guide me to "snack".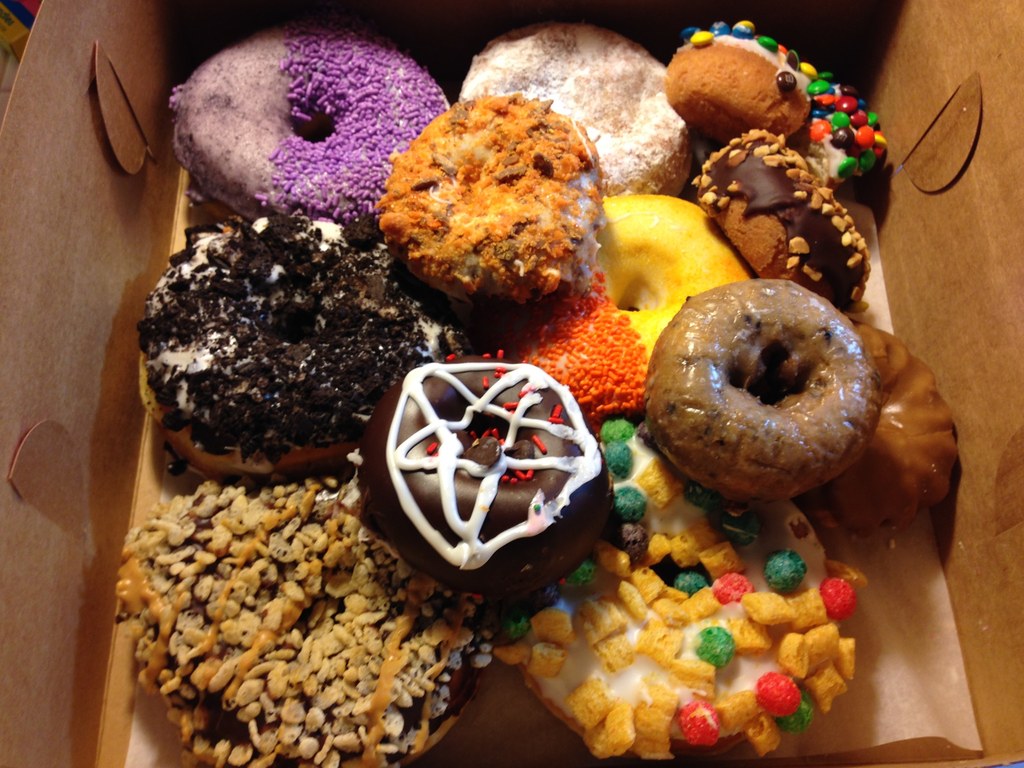
Guidance: rect(126, 210, 416, 481).
